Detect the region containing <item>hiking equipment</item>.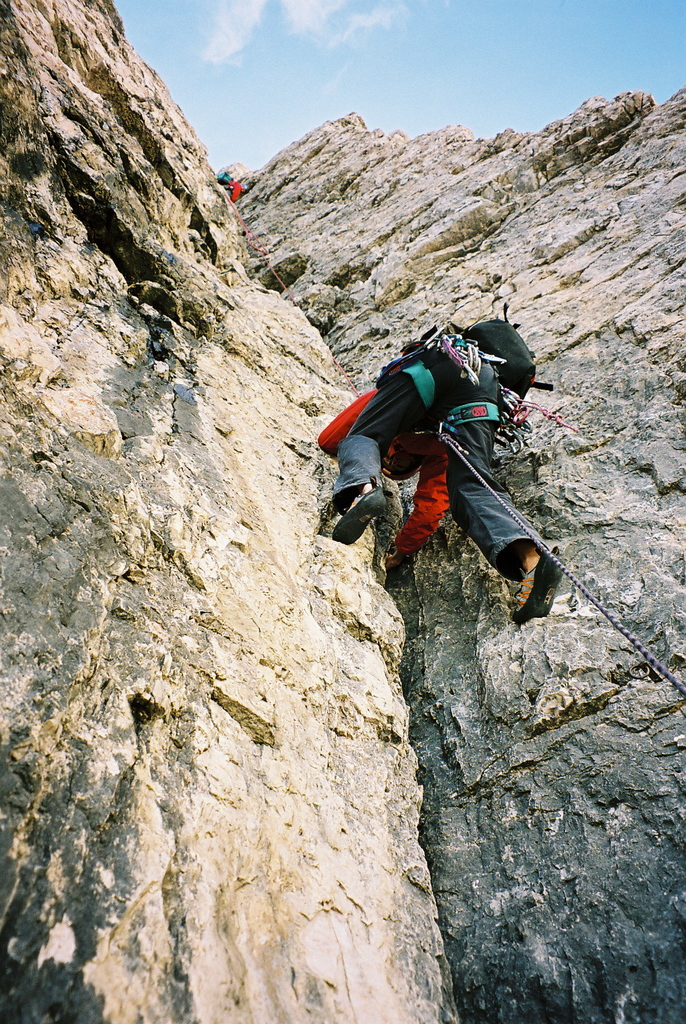
{"x1": 452, "y1": 293, "x2": 560, "y2": 397}.
